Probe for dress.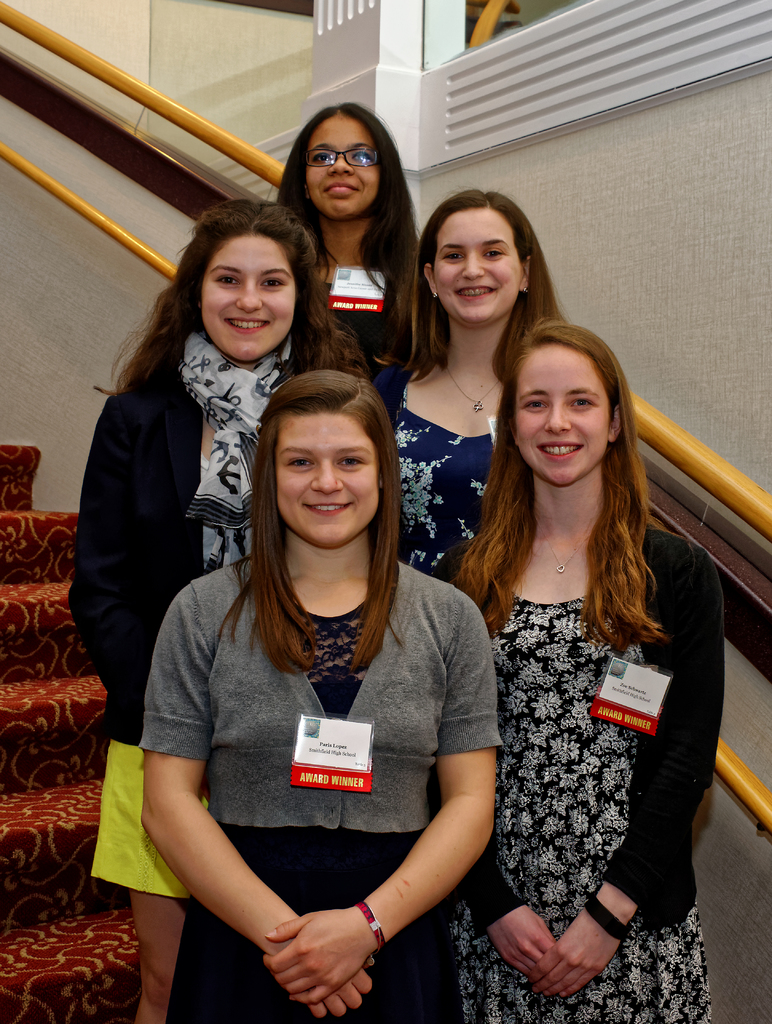
Probe result: select_region(447, 595, 716, 1023).
